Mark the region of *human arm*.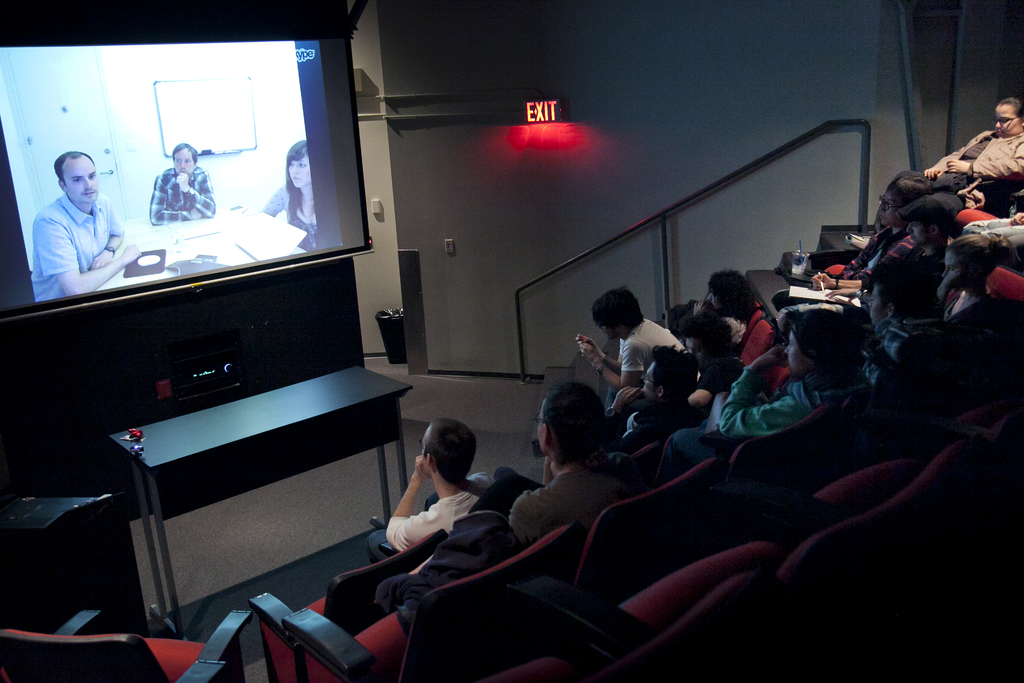
Region: x1=503, y1=491, x2=558, y2=543.
